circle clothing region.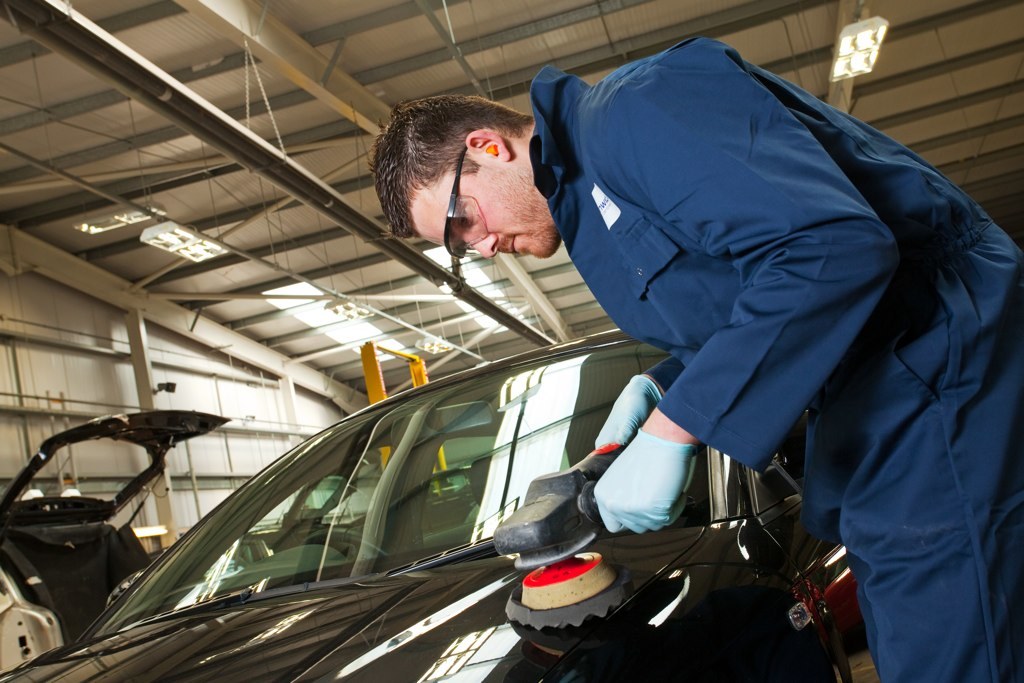
Region: pyautogui.locateOnScreen(630, 69, 1007, 647).
